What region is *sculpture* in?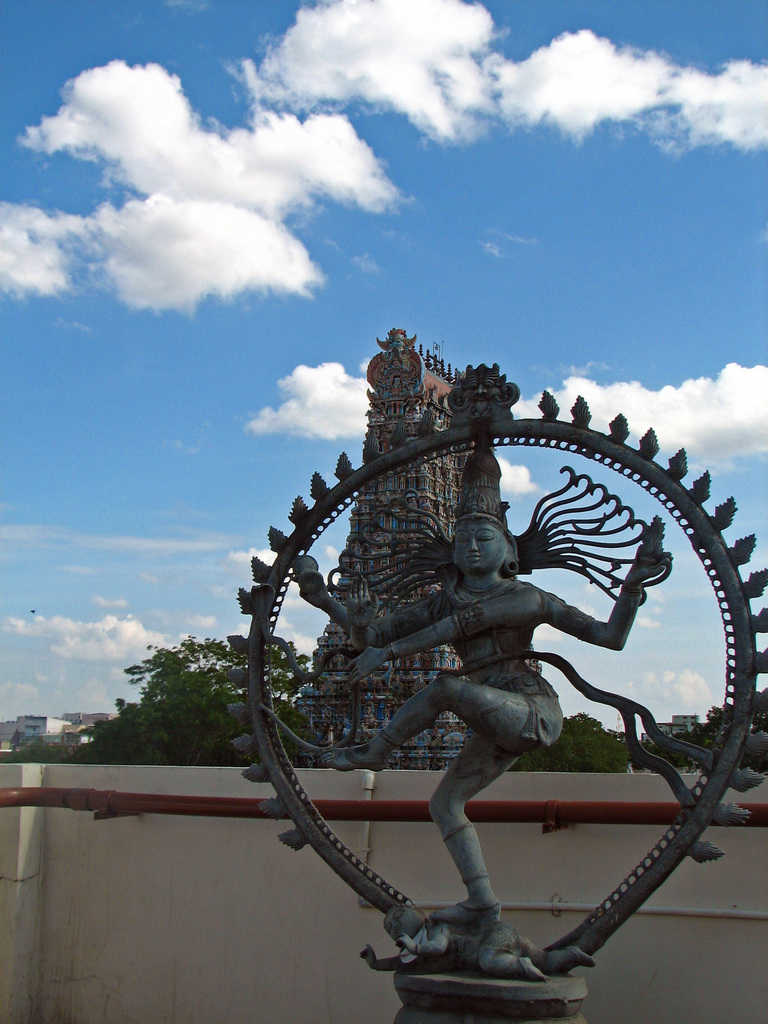
[left=234, top=333, right=730, bottom=1001].
